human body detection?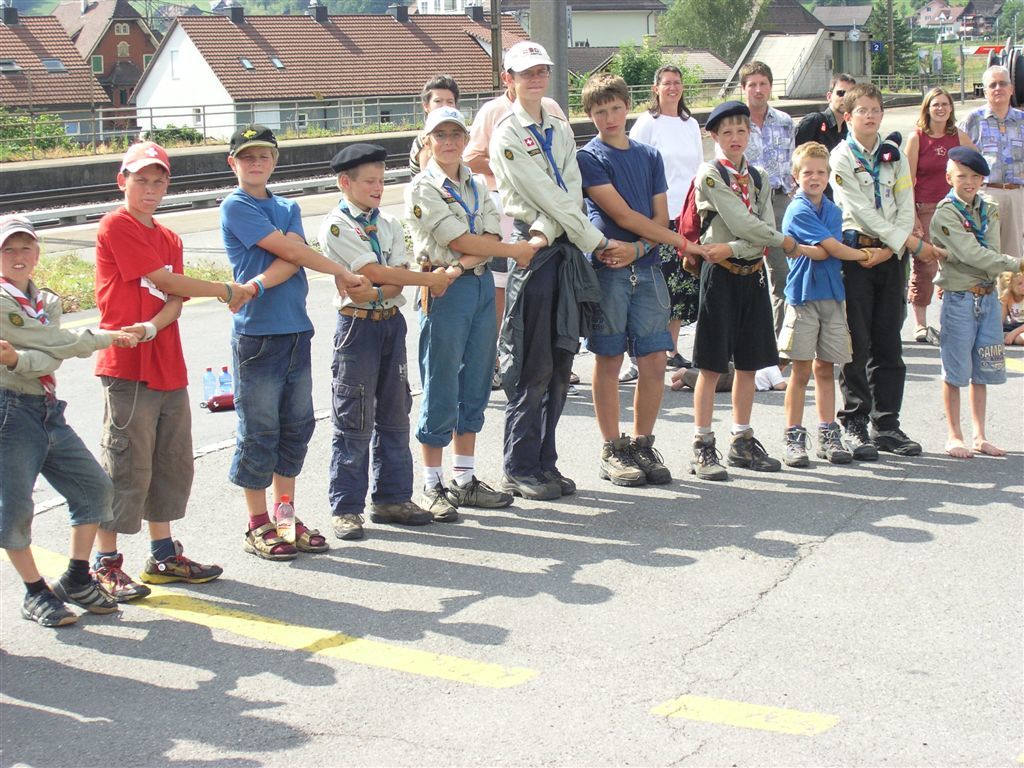
{"left": 0, "top": 206, "right": 144, "bottom": 629}
